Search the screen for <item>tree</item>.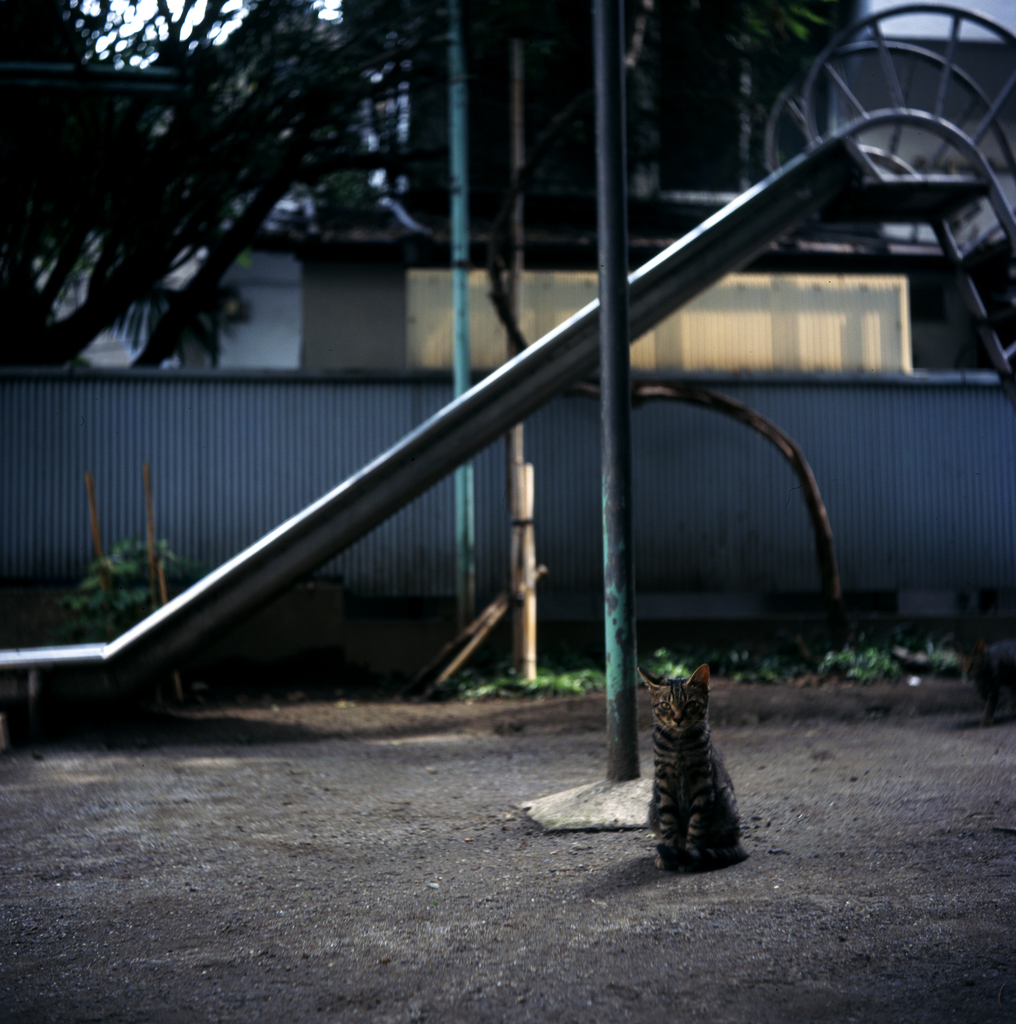
Found at pyautogui.locateOnScreen(0, 0, 308, 386).
